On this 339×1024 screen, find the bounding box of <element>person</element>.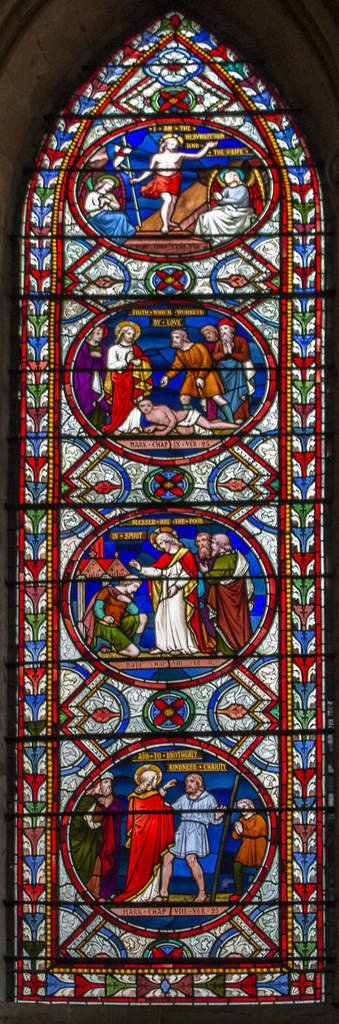
Bounding box: 107,314,160,438.
